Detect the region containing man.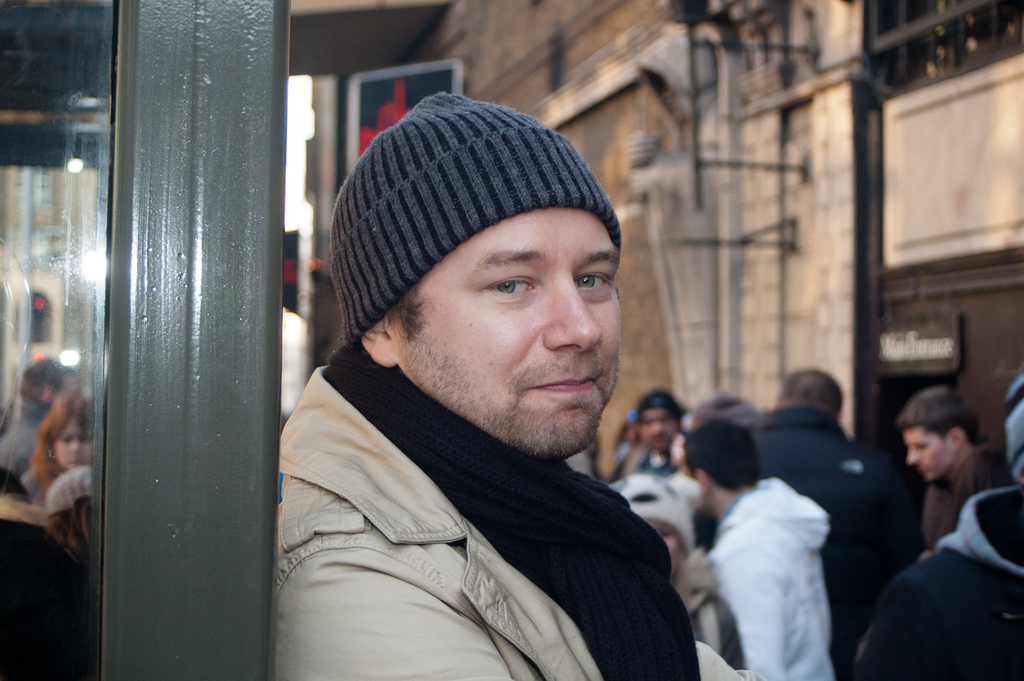
[907, 379, 1023, 507].
